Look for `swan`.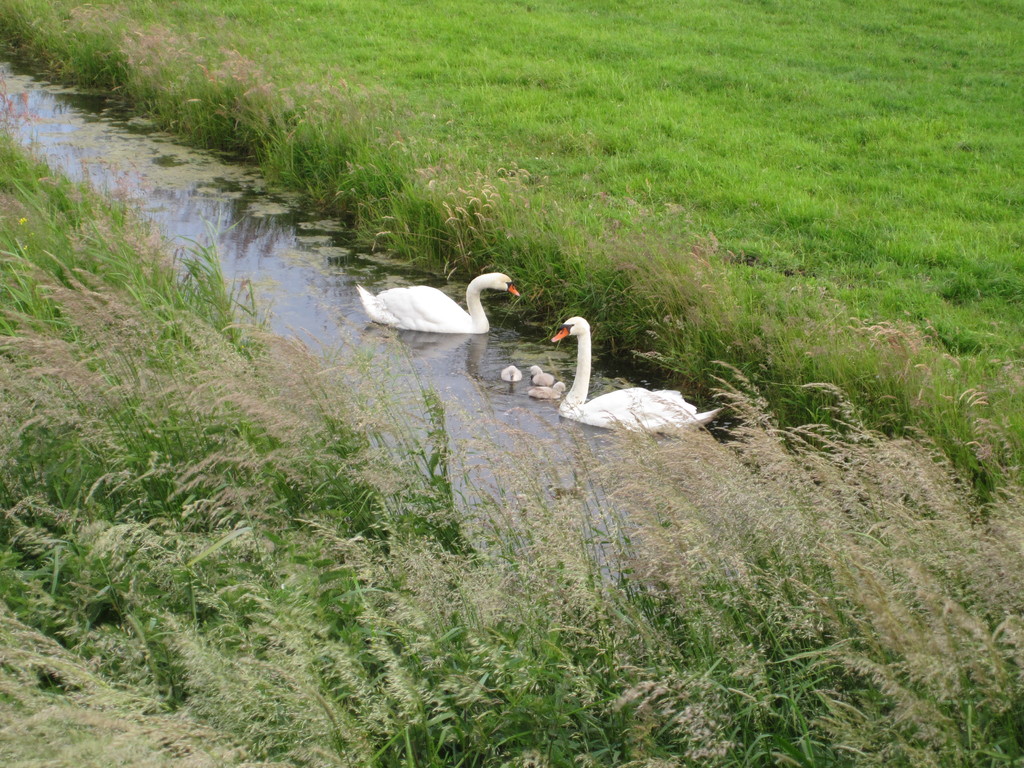
Found: <bbox>526, 365, 554, 384</bbox>.
